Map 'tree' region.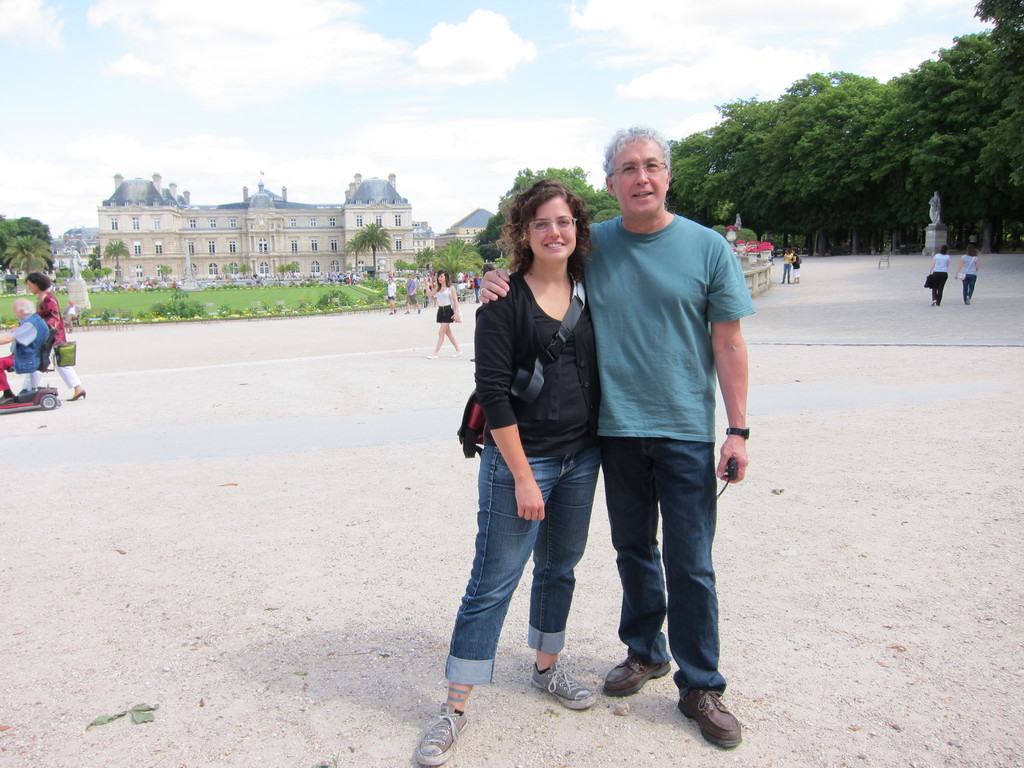
Mapped to left=219, top=263, right=230, bottom=280.
